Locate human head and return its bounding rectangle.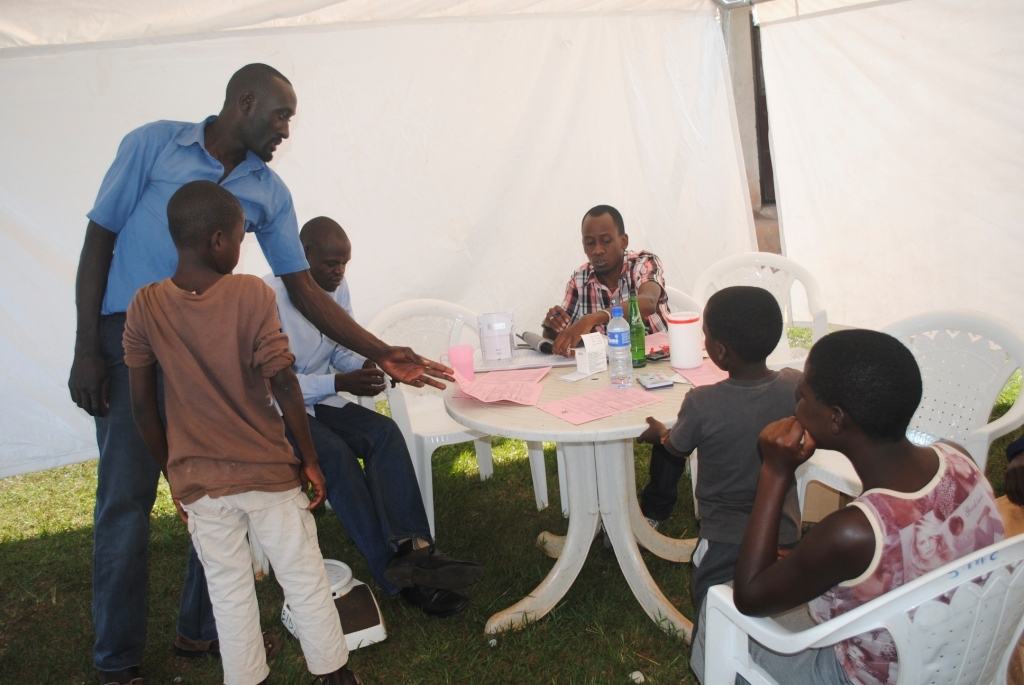
Rect(702, 286, 784, 374).
